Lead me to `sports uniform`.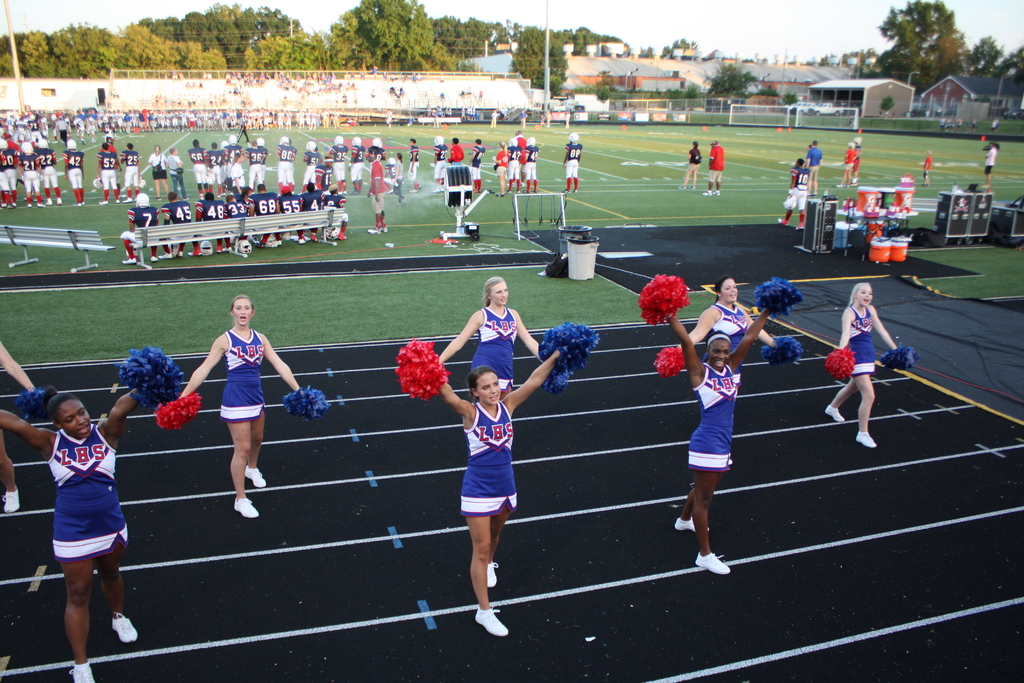
Lead to <region>243, 146, 265, 183</region>.
